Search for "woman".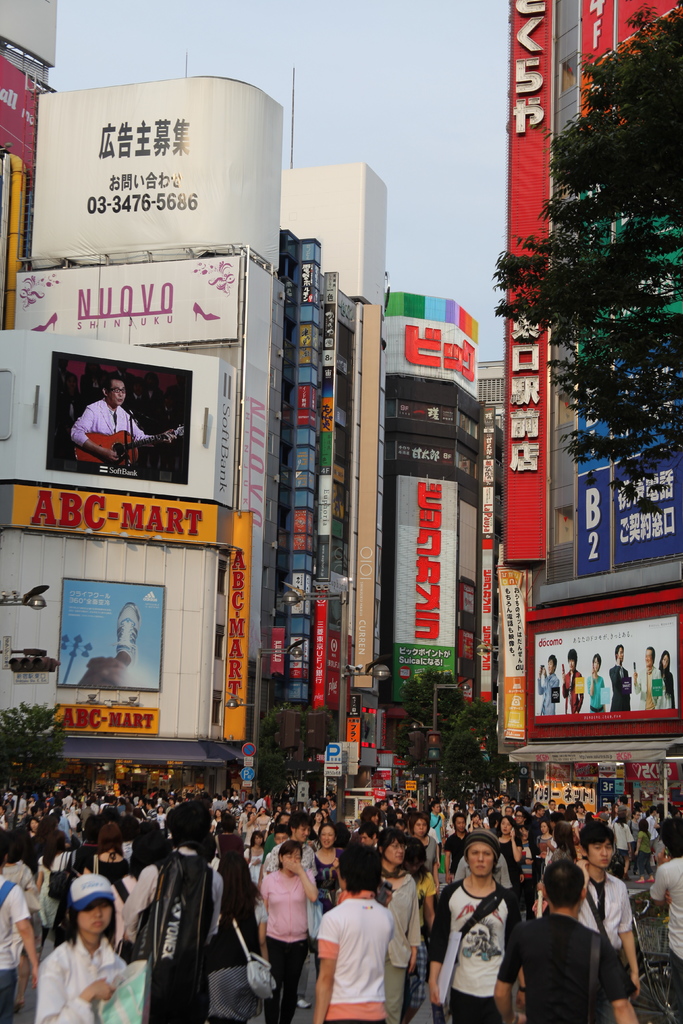
Found at left=259, top=839, right=318, bottom=1023.
